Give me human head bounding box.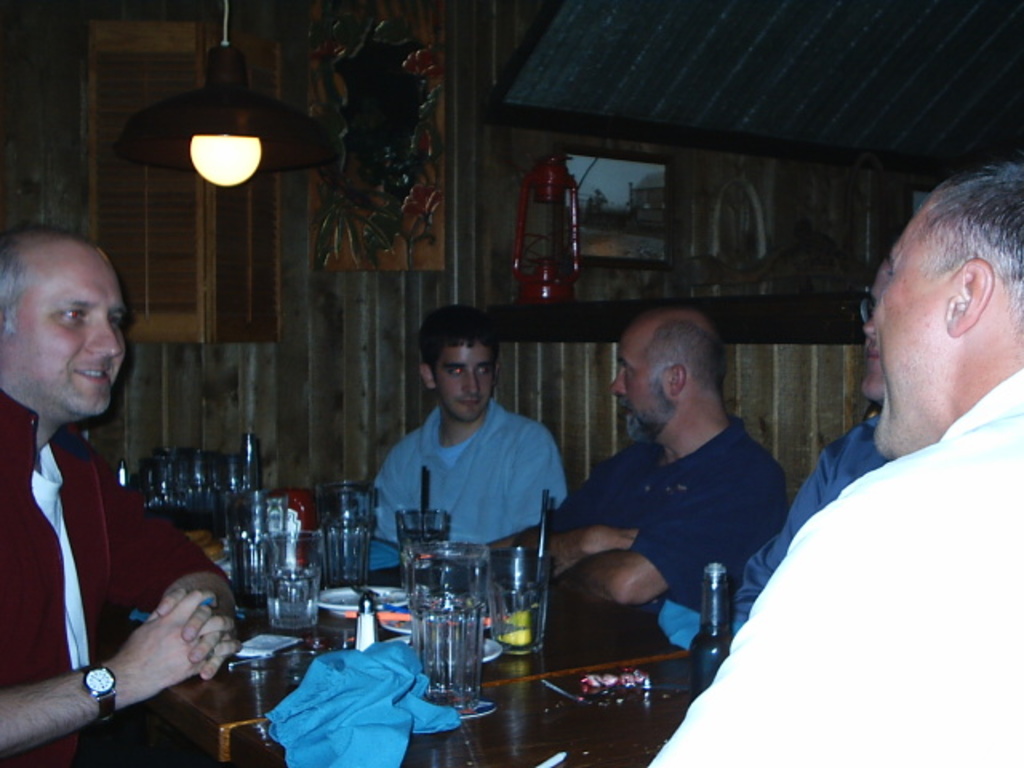
bbox=(859, 254, 890, 403).
